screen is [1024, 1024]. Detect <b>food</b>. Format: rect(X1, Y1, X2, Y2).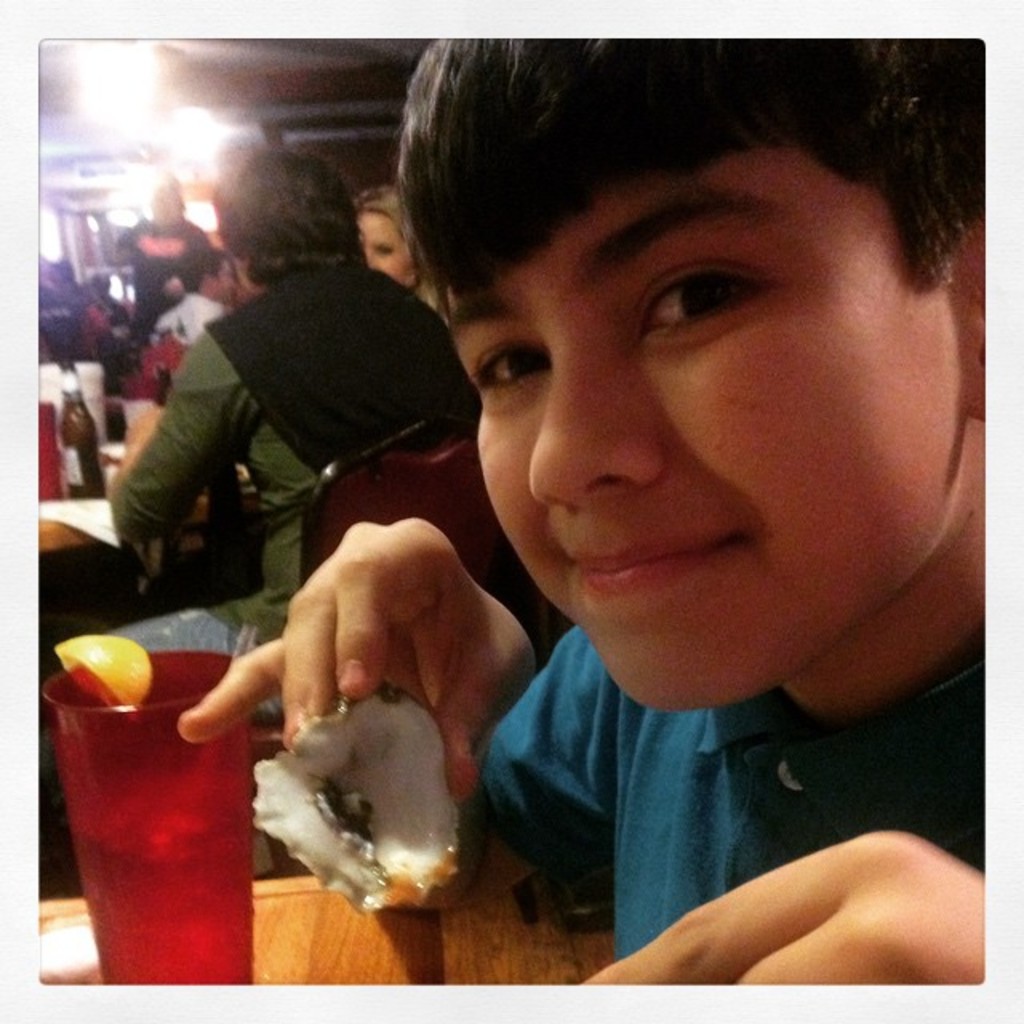
rect(253, 680, 499, 915).
